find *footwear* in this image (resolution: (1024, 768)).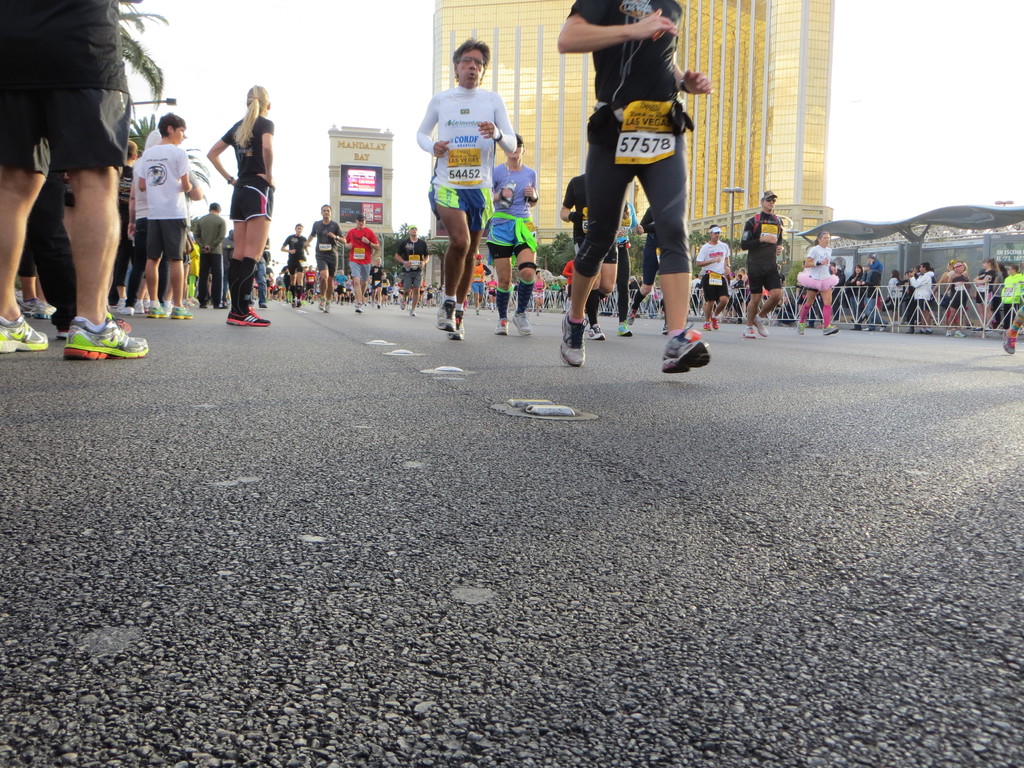
bbox(63, 316, 150, 357).
